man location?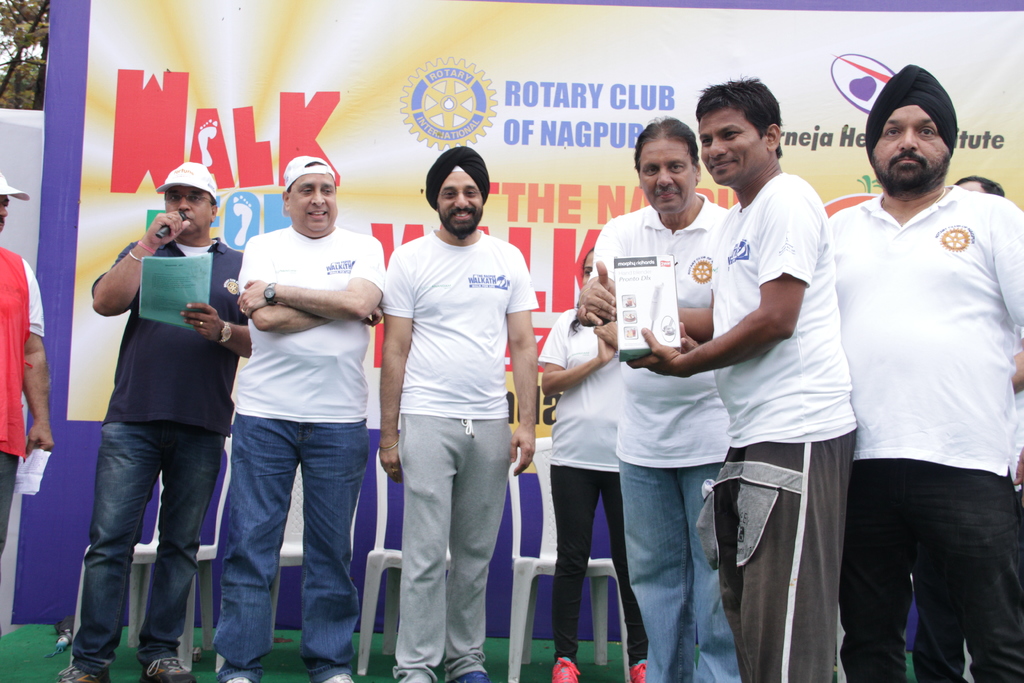
crop(0, 172, 51, 561)
